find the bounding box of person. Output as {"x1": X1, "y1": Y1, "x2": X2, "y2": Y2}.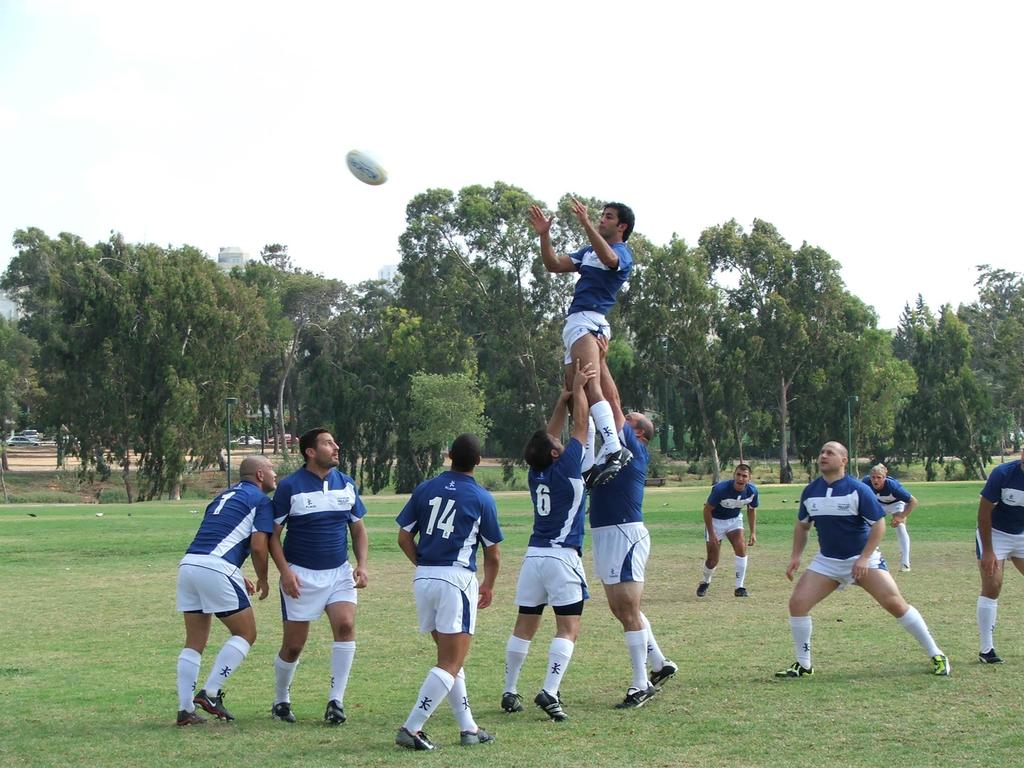
{"x1": 502, "y1": 356, "x2": 593, "y2": 720}.
